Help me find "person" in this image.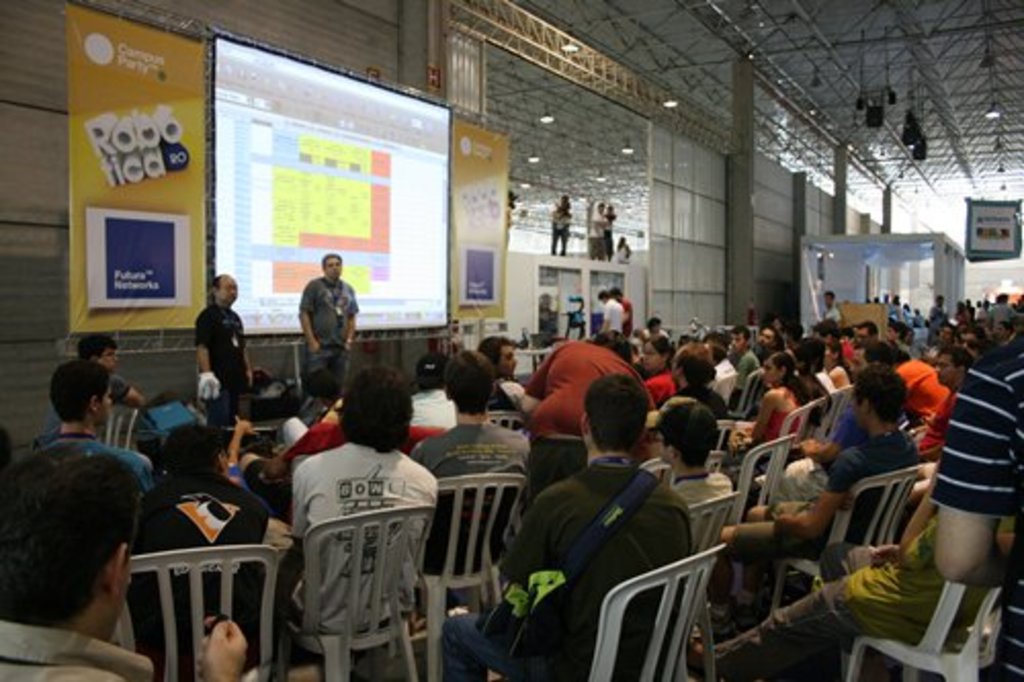
Found it: left=602, top=201, right=618, bottom=262.
